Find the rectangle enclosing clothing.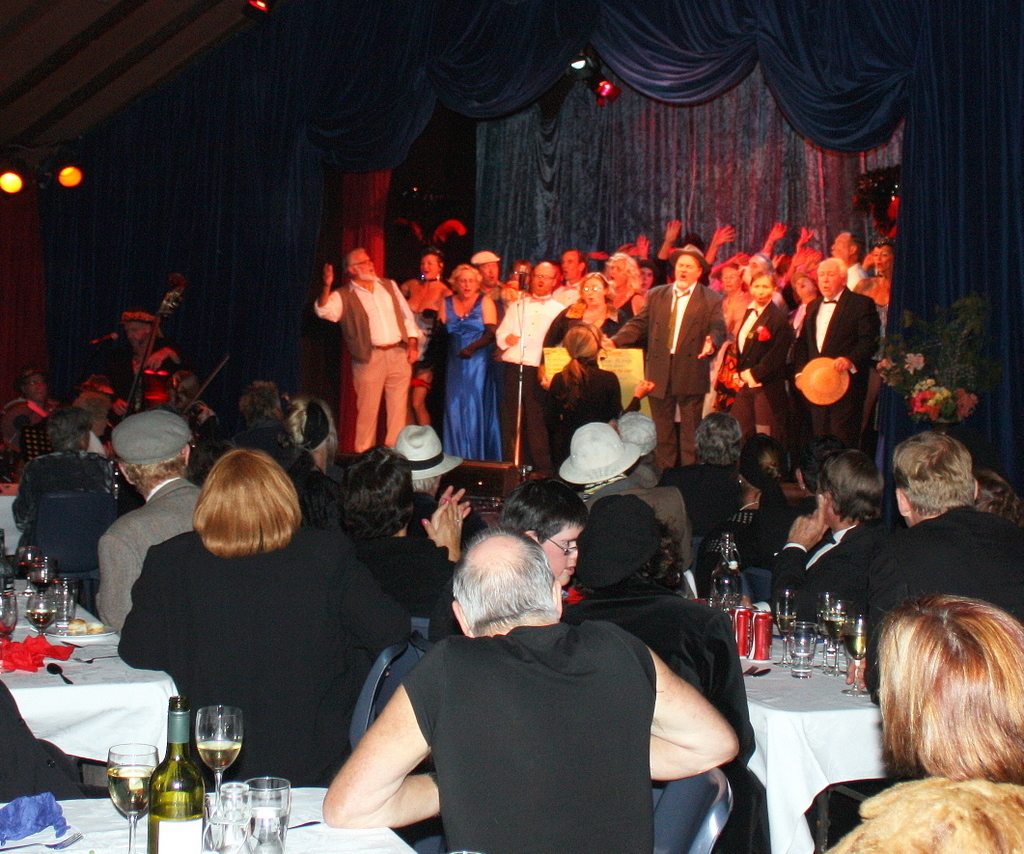
crop(103, 476, 226, 645).
